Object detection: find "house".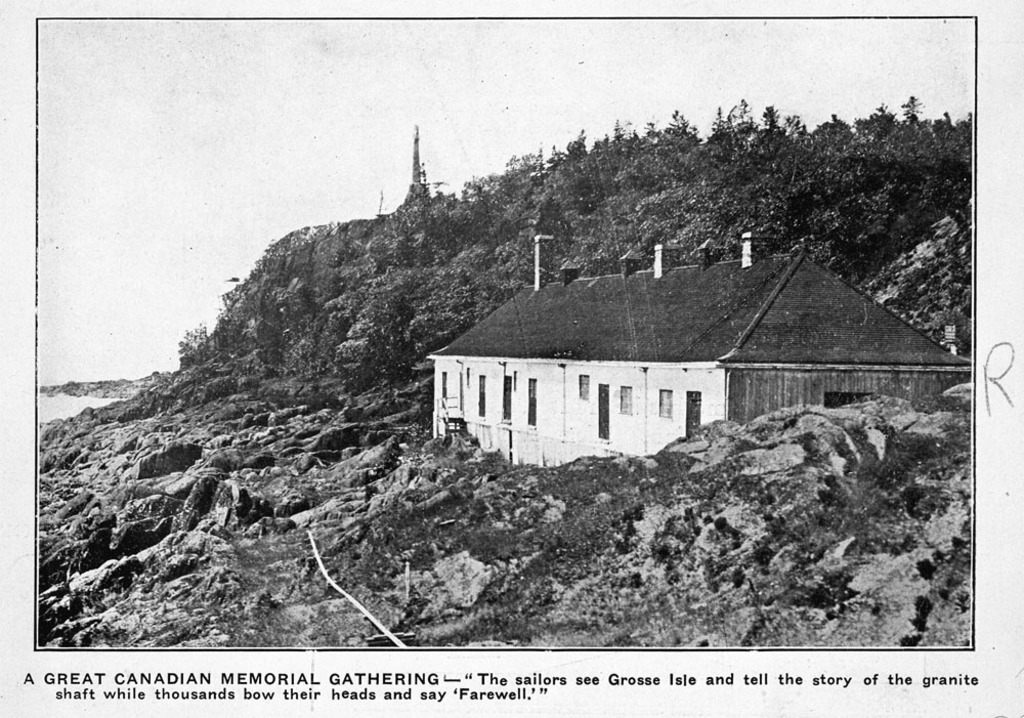
rect(427, 228, 947, 476).
